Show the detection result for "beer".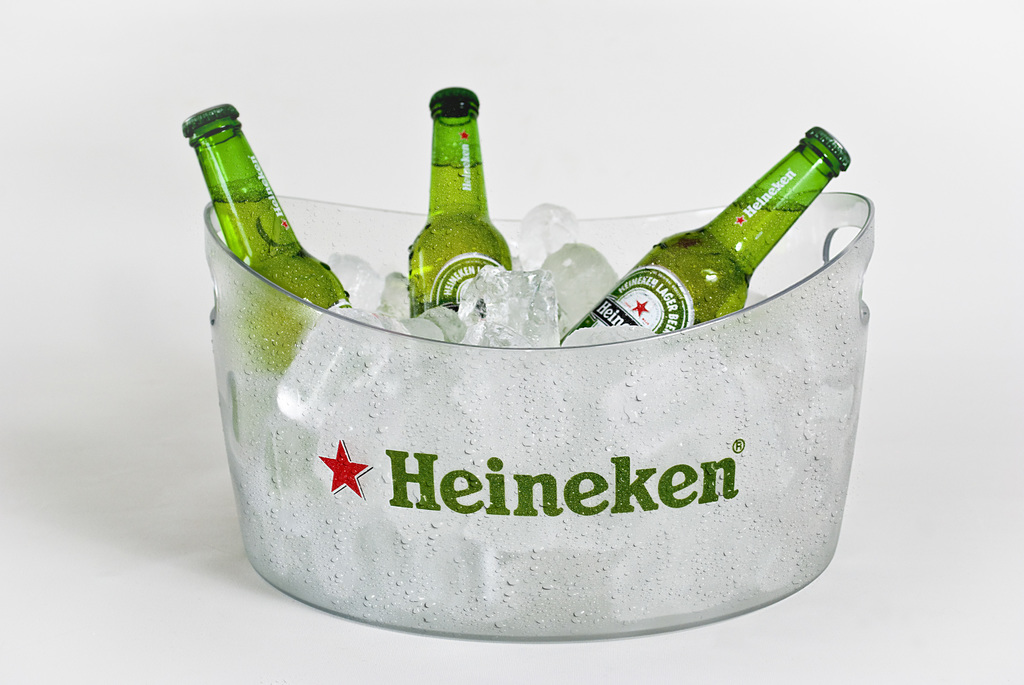
{"left": 179, "top": 105, "right": 348, "bottom": 372}.
